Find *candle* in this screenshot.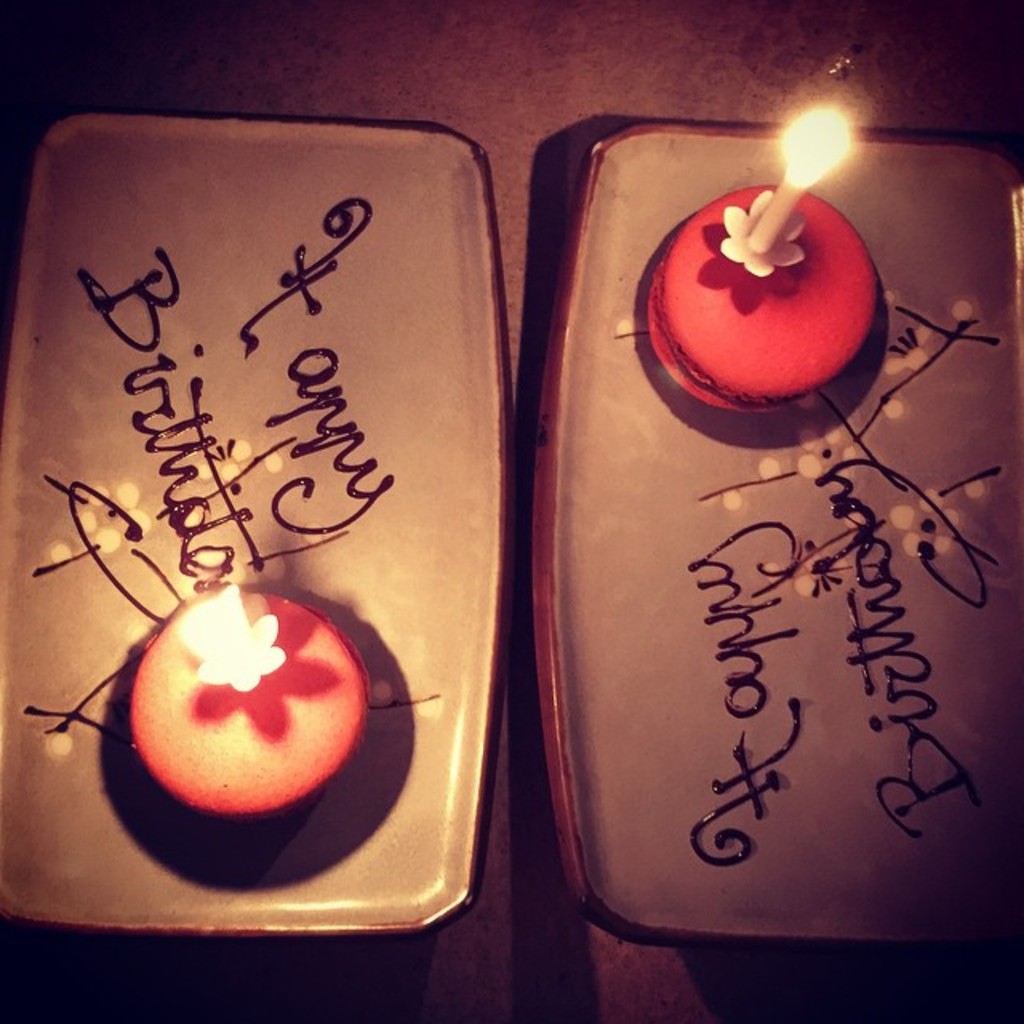
The bounding box for *candle* is x1=176, y1=581, x2=264, y2=678.
